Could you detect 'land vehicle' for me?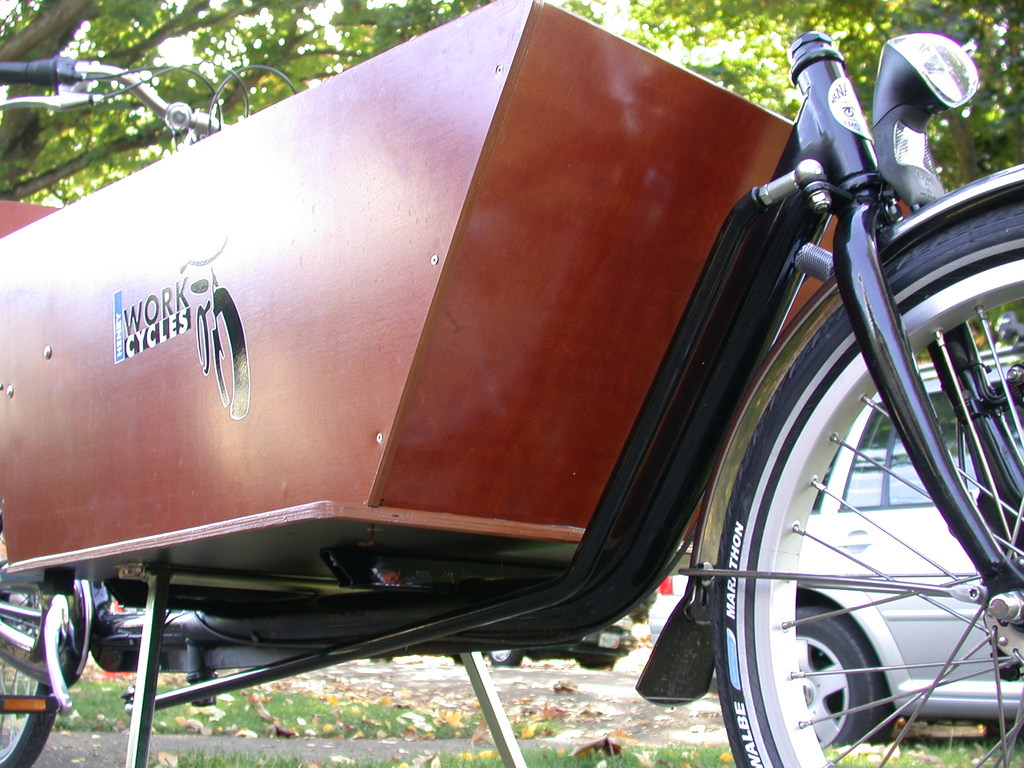
Detection result: (796, 344, 1017, 744).
